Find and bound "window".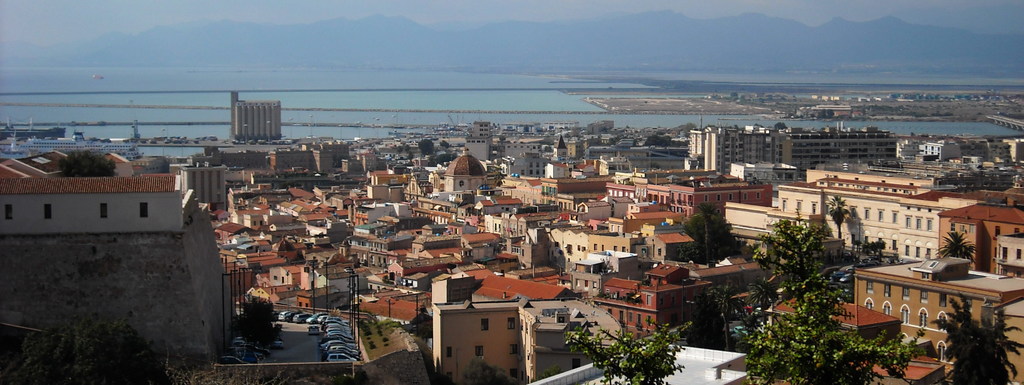
Bound: rect(888, 210, 902, 227).
